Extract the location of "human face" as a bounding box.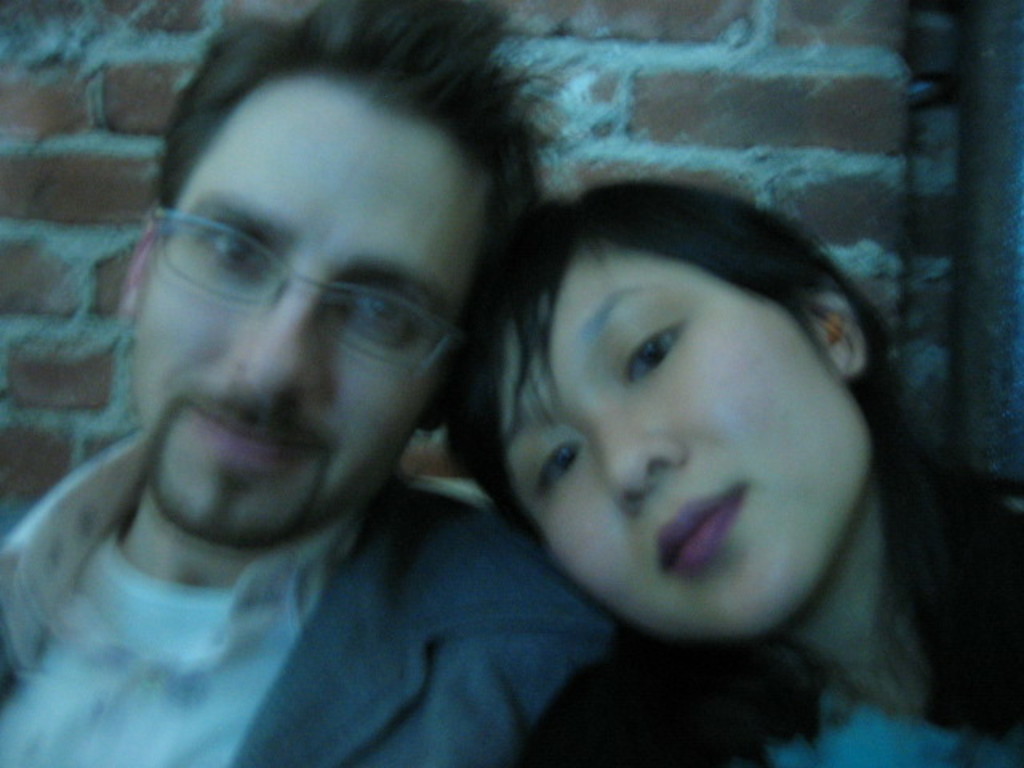
x1=130, y1=102, x2=486, y2=552.
